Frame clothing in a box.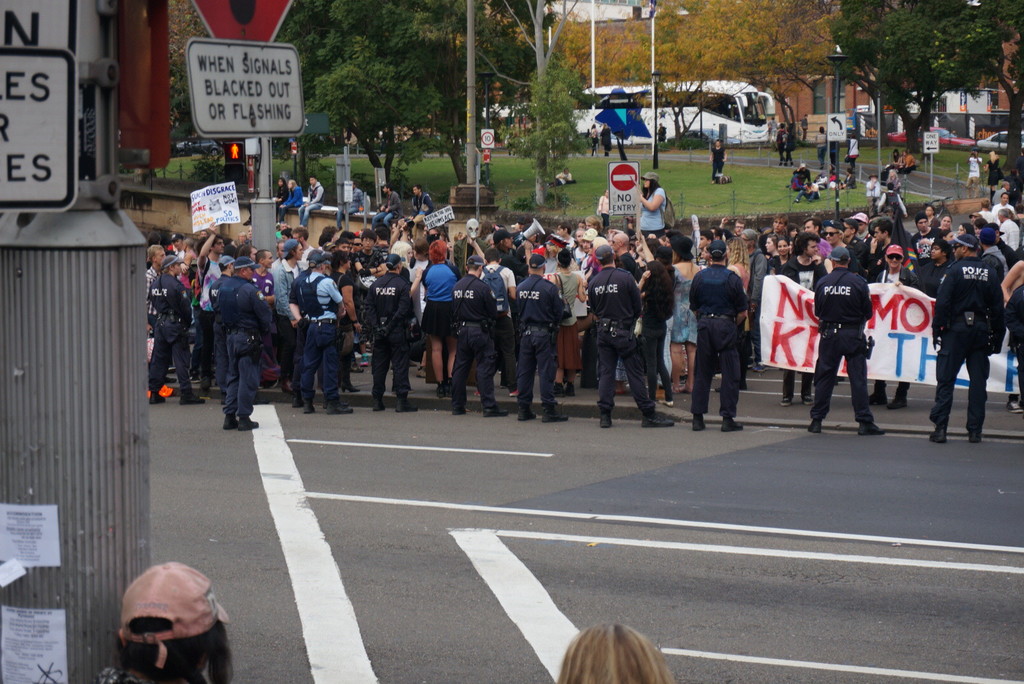
detection(451, 273, 493, 321).
